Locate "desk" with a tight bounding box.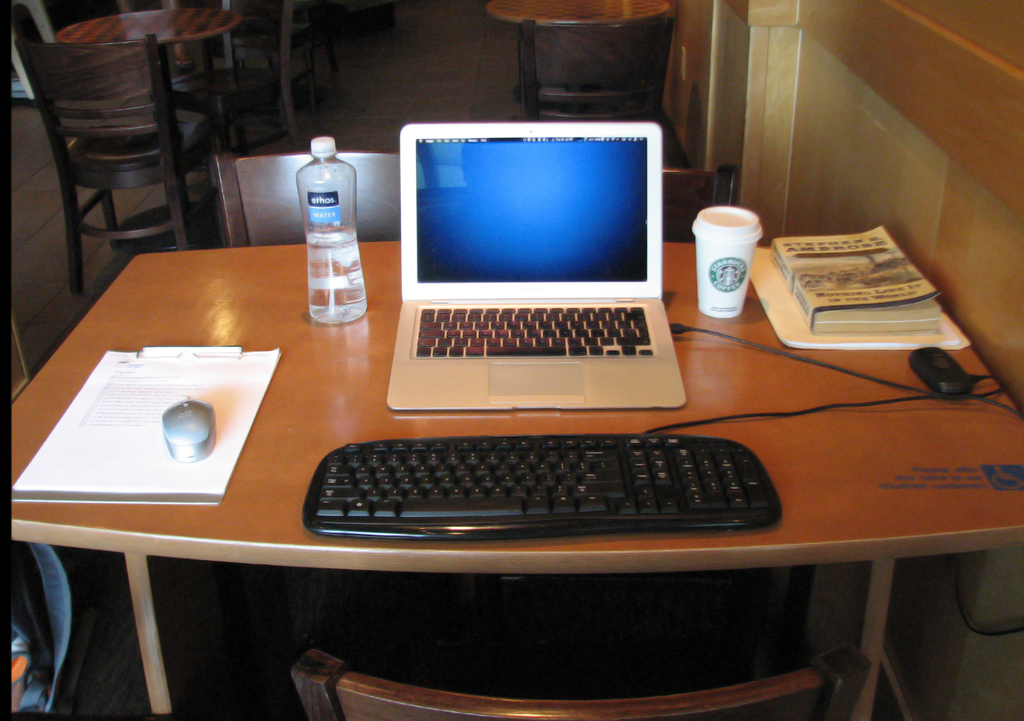
BBox(0, 190, 1005, 704).
